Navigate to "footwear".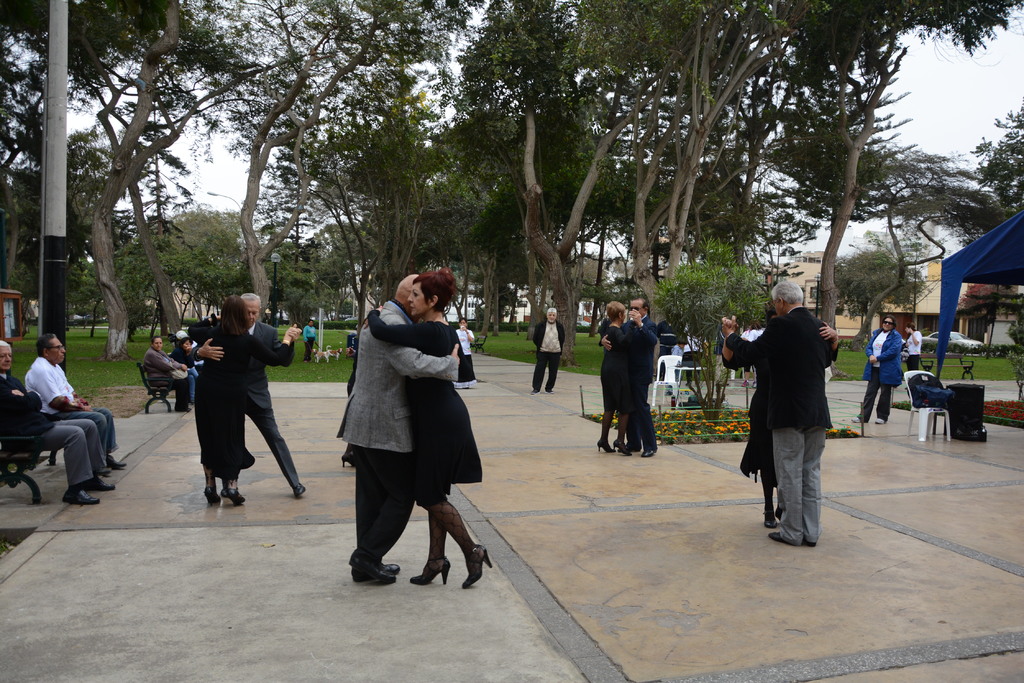
Navigation target: l=352, t=554, r=401, b=578.
